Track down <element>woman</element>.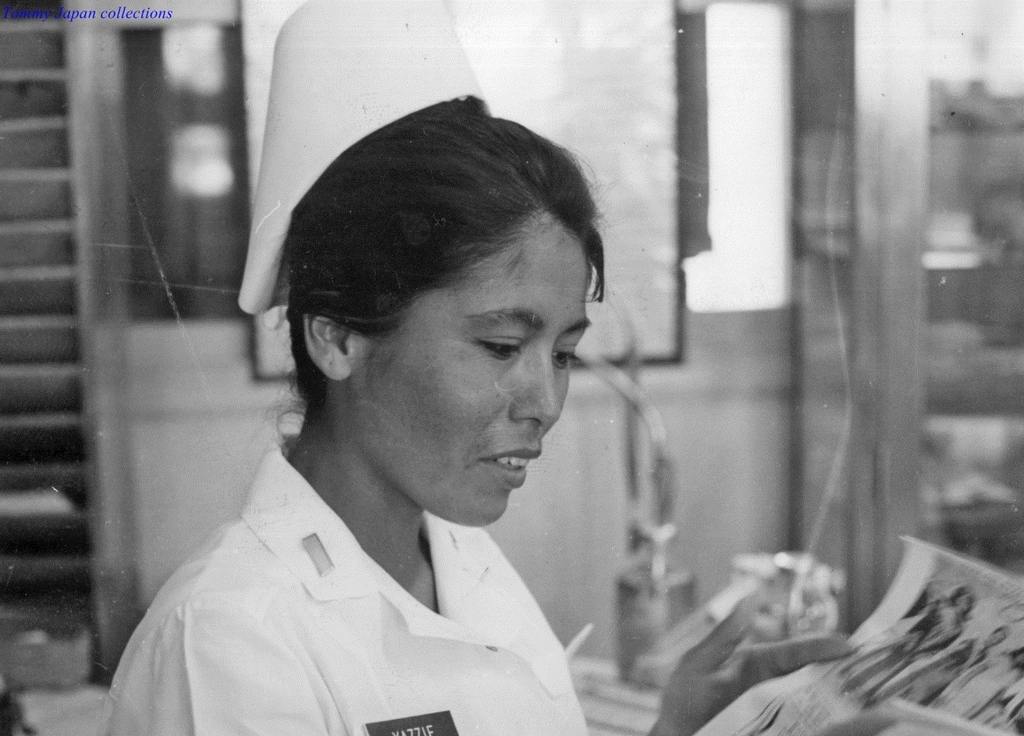
Tracked to rect(898, 607, 1009, 704).
